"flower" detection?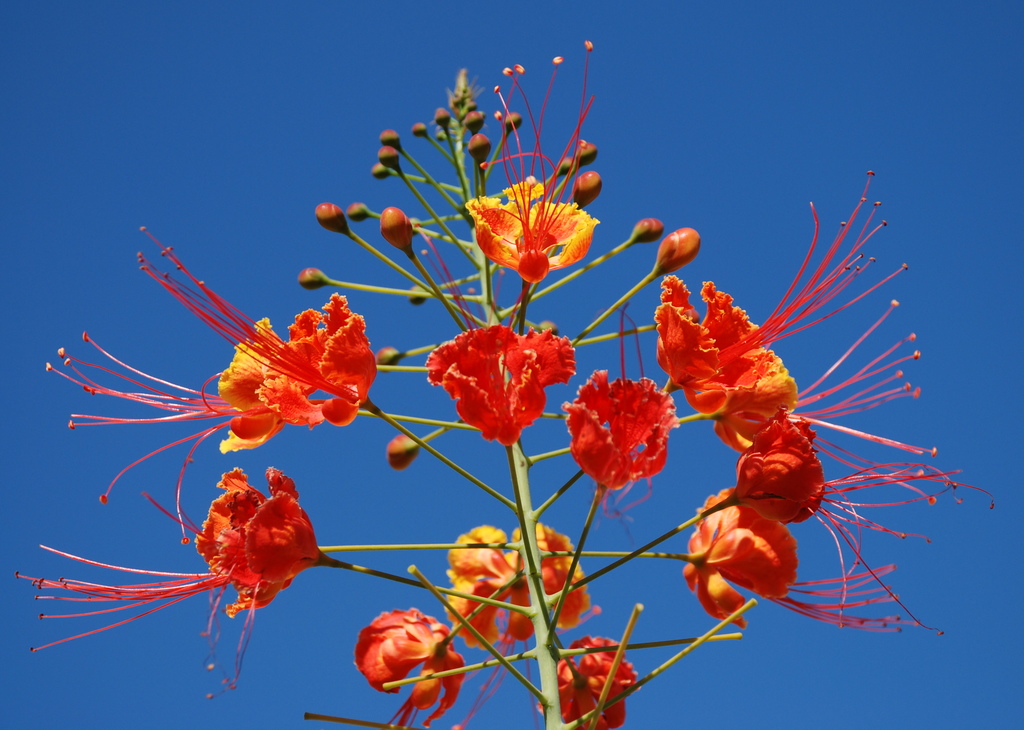
crop(422, 318, 579, 455)
